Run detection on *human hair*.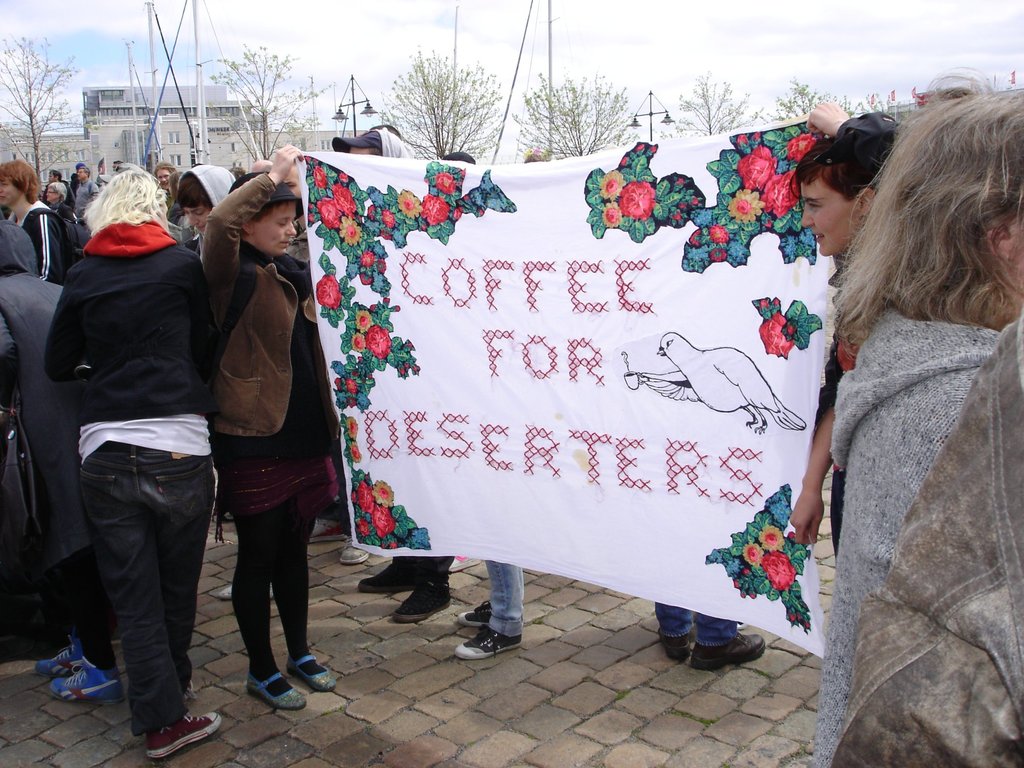
Result: x1=788, y1=136, x2=890, y2=211.
